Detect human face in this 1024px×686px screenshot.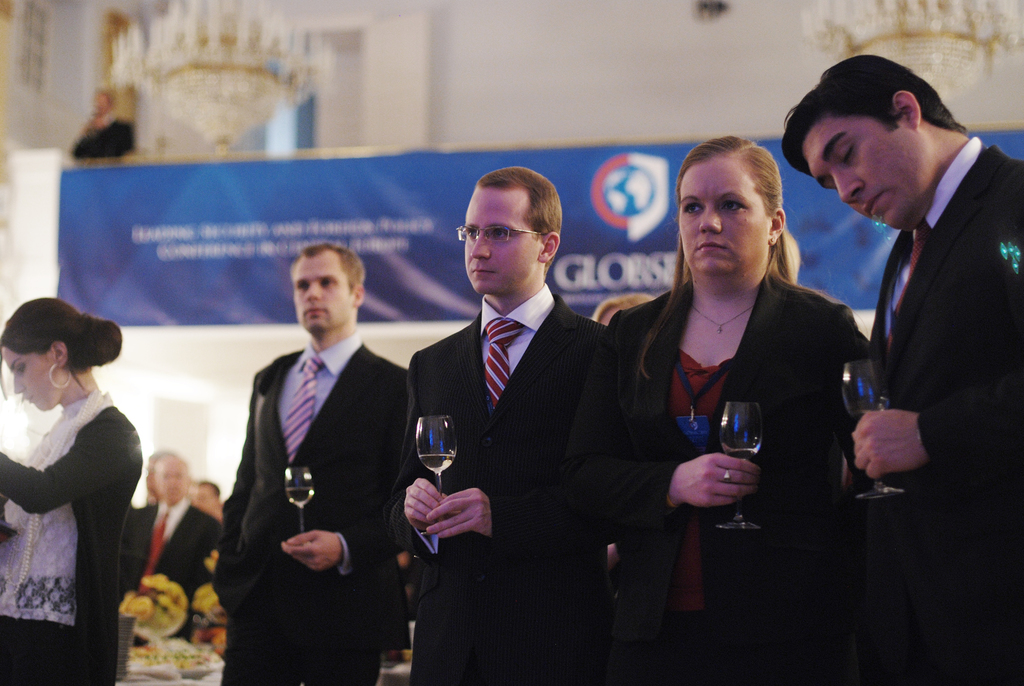
Detection: bbox(462, 188, 538, 293).
